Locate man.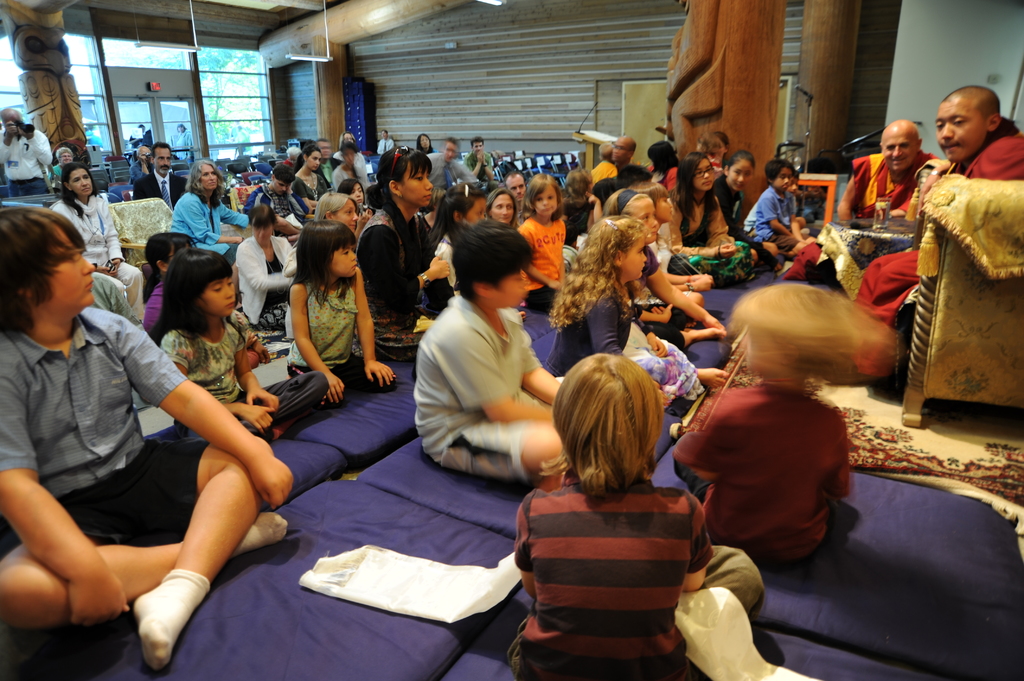
Bounding box: bbox(467, 138, 496, 179).
